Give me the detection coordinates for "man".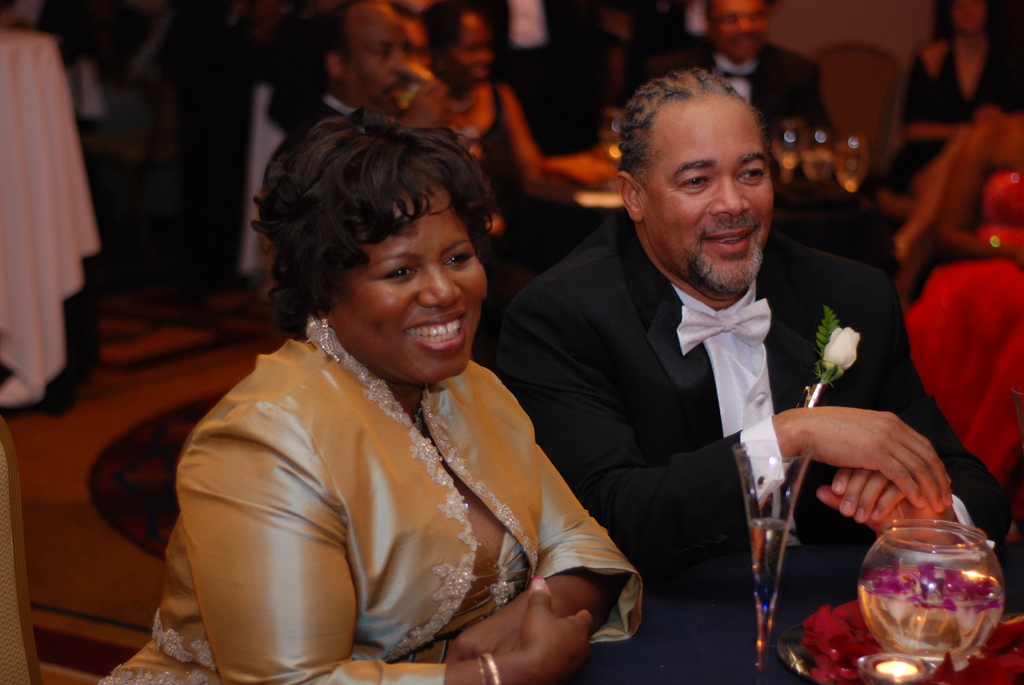
rect(689, 0, 830, 144).
